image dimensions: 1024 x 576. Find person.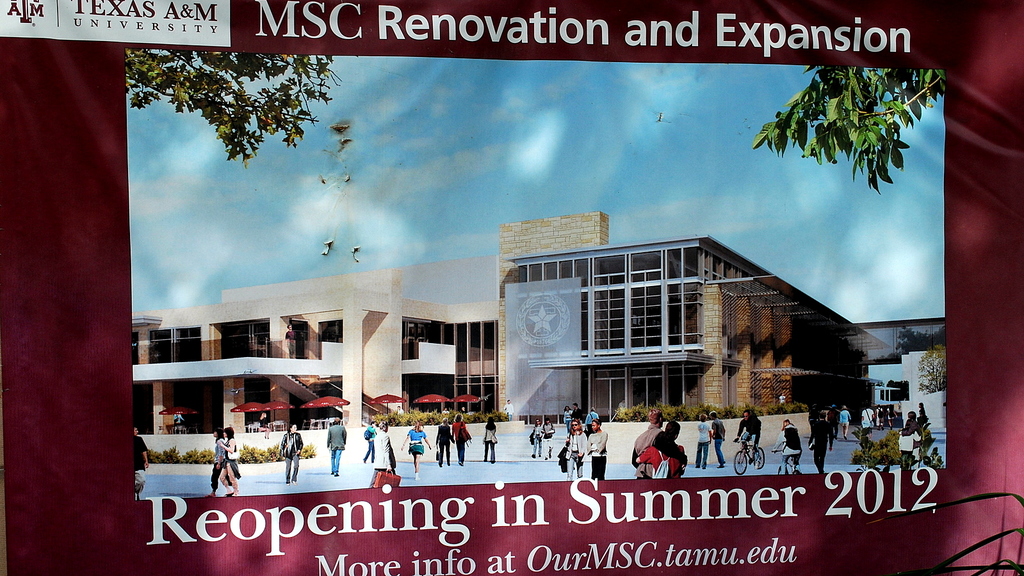
[482,413,498,466].
